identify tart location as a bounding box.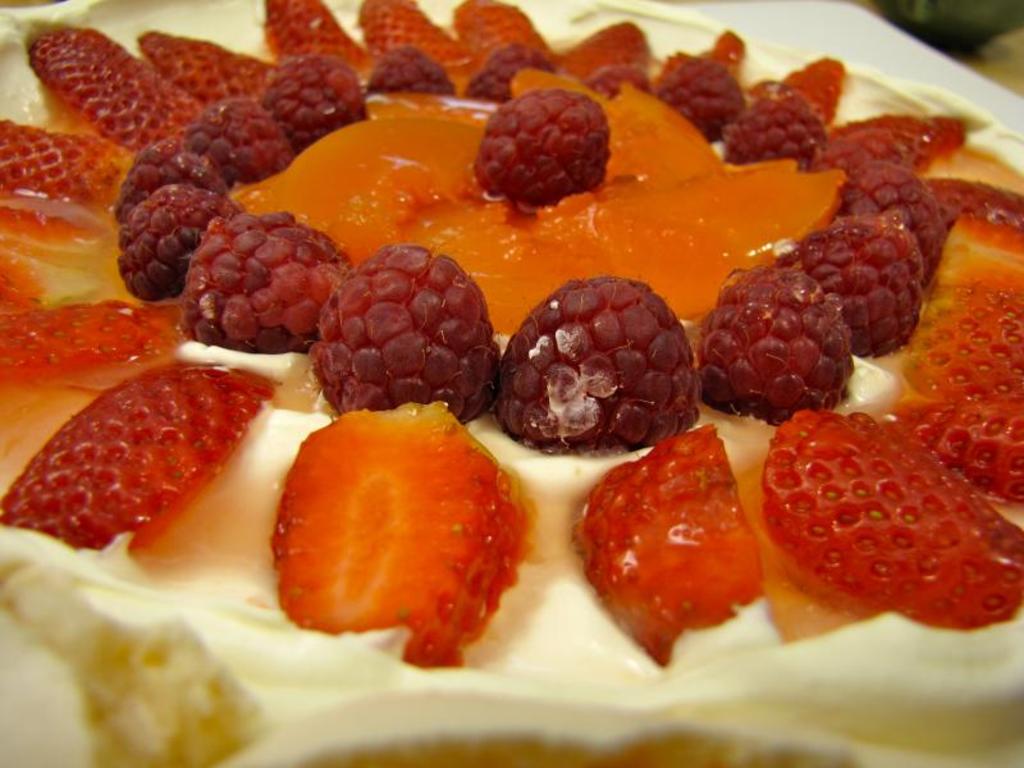
[x1=0, y1=0, x2=1023, y2=767].
